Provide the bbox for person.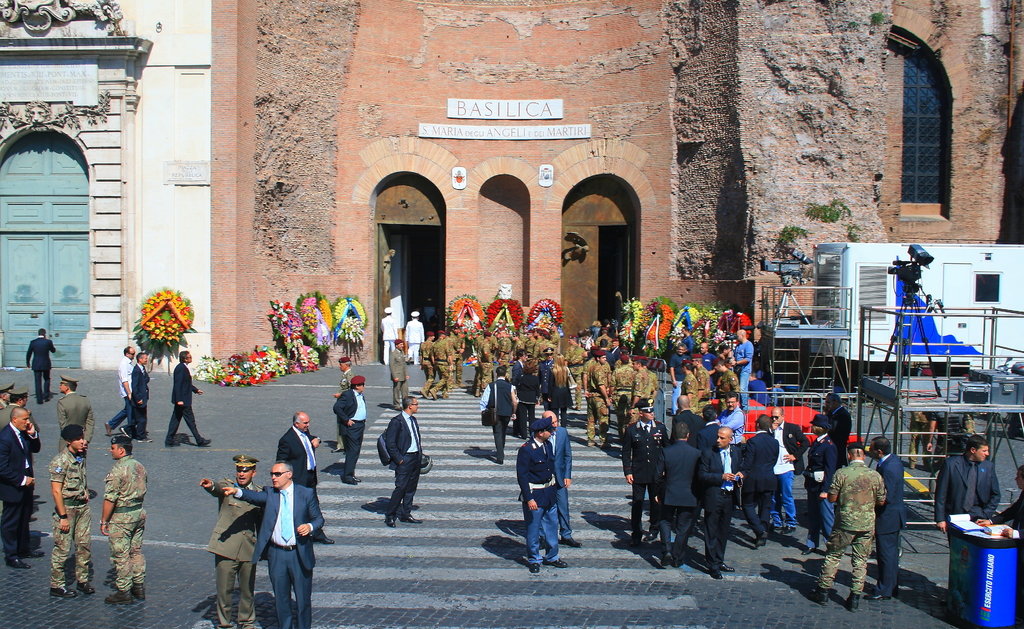
{"x1": 699, "y1": 339, "x2": 719, "y2": 391}.
